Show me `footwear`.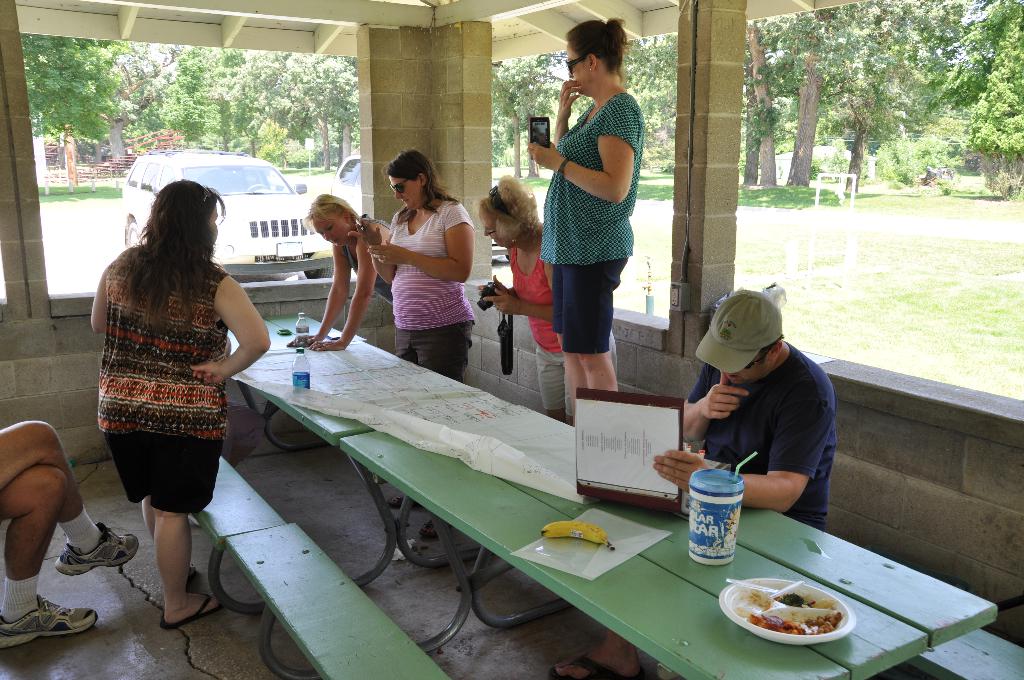
`footwear` is here: left=548, top=655, right=641, bottom=679.
